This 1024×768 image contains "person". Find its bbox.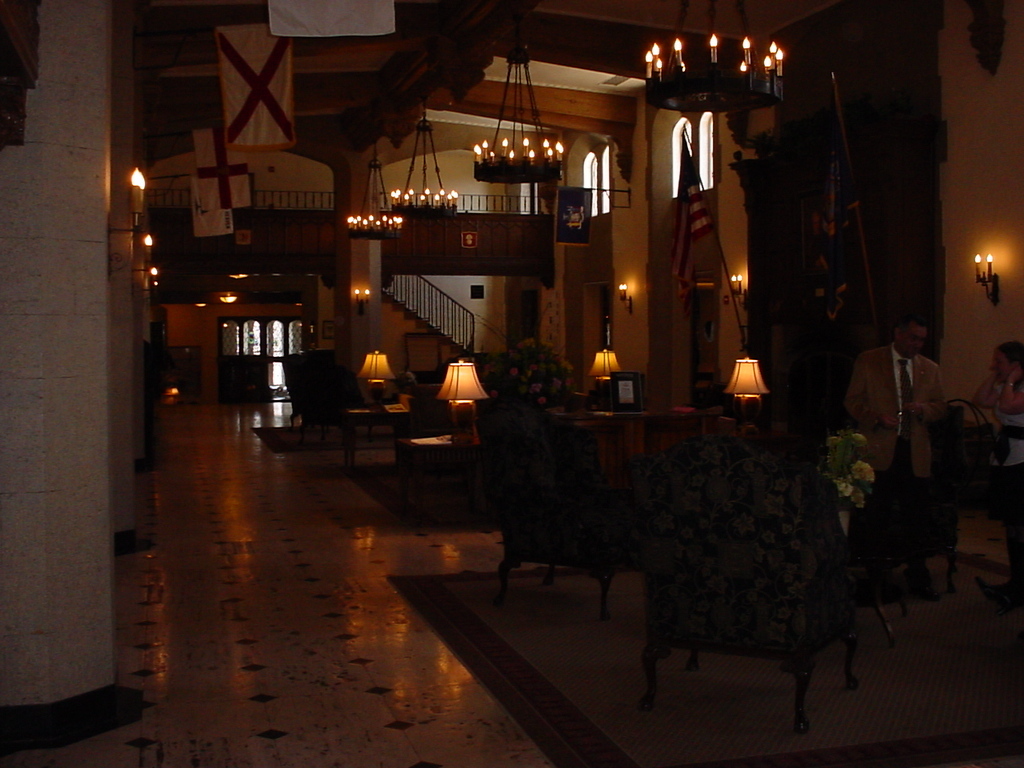
pyautogui.locateOnScreen(852, 287, 952, 615).
